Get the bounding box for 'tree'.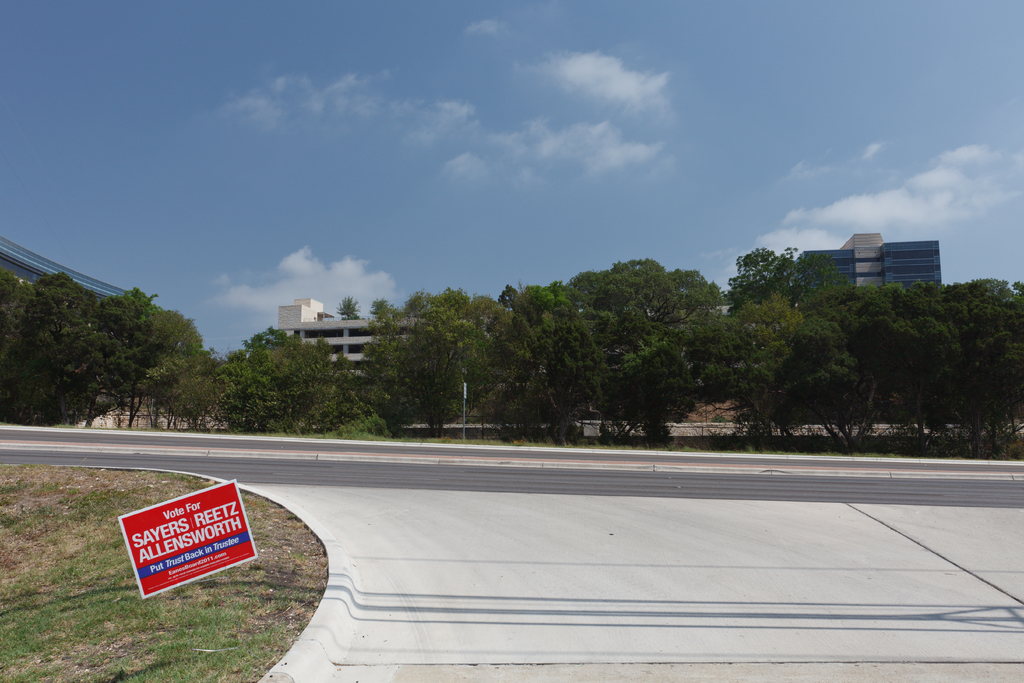
(372,300,398,318).
